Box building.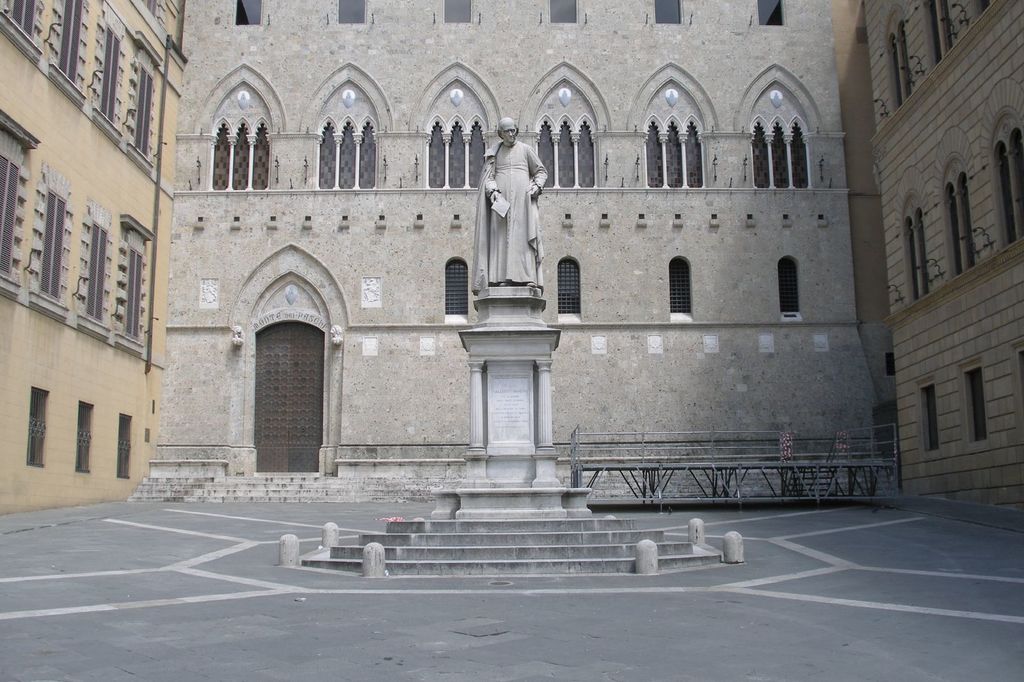
select_region(123, 0, 908, 507).
